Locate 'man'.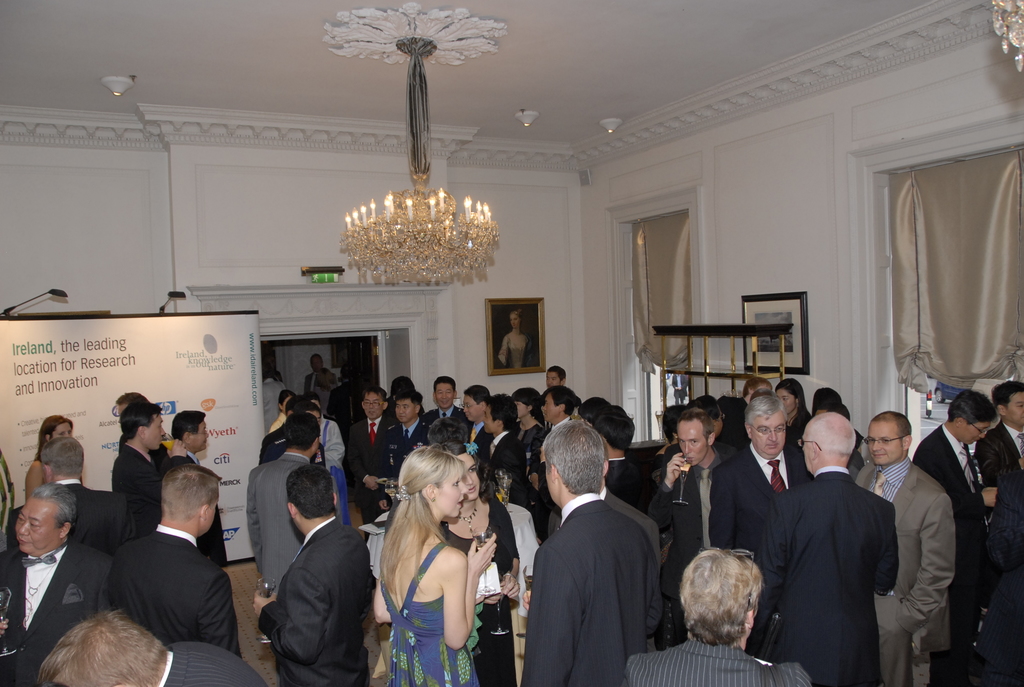
Bounding box: detection(641, 404, 730, 577).
